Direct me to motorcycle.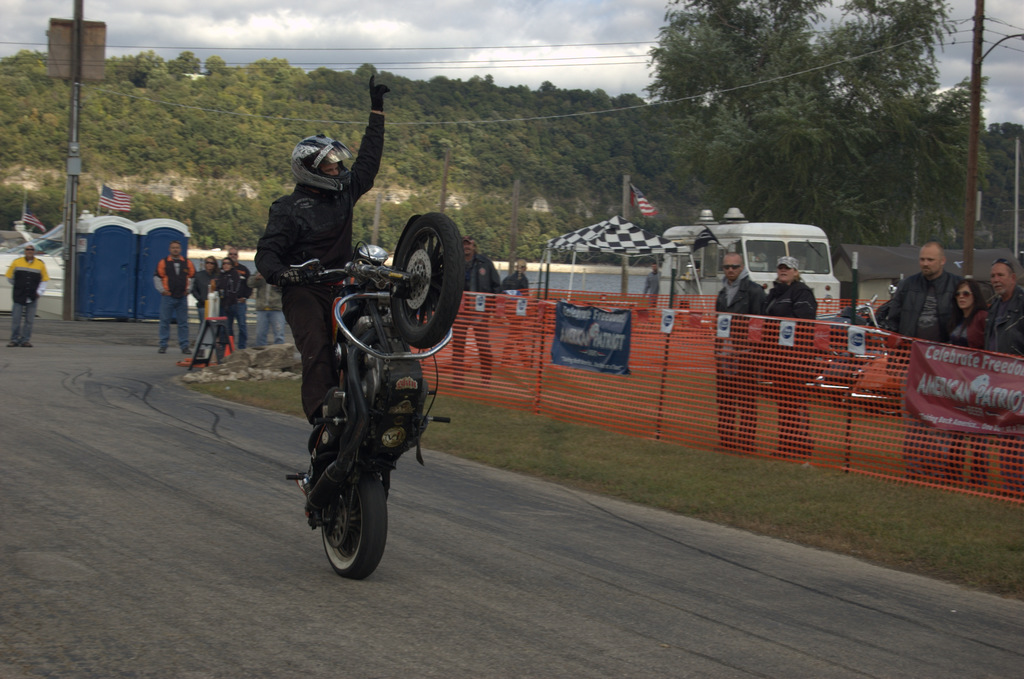
Direction: [left=760, top=292, right=889, bottom=389].
